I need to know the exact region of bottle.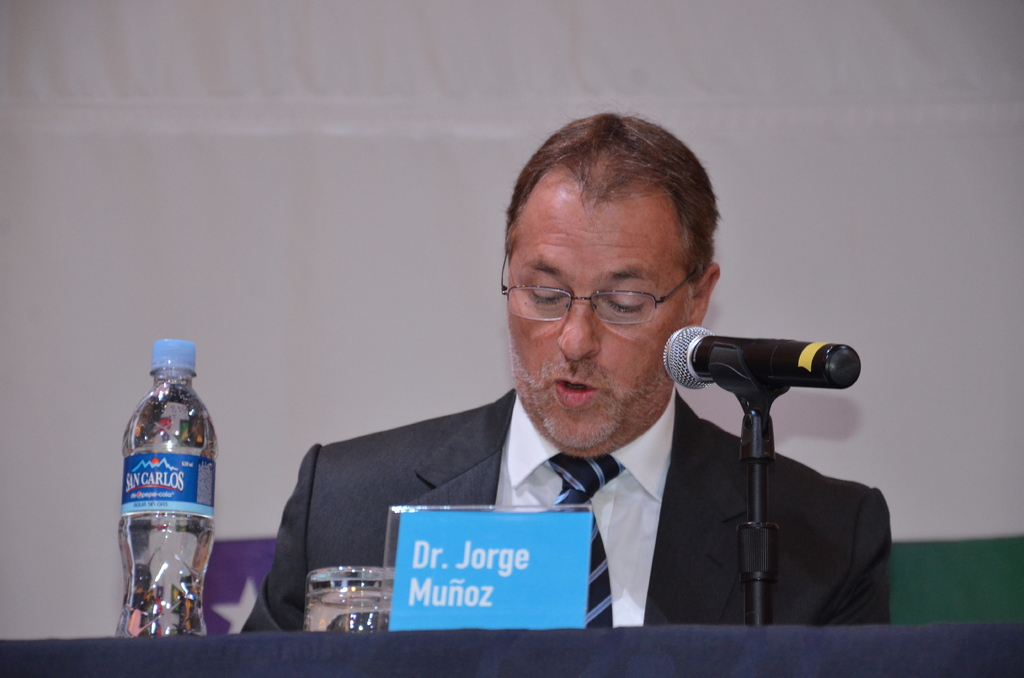
Region: locate(114, 351, 216, 639).
